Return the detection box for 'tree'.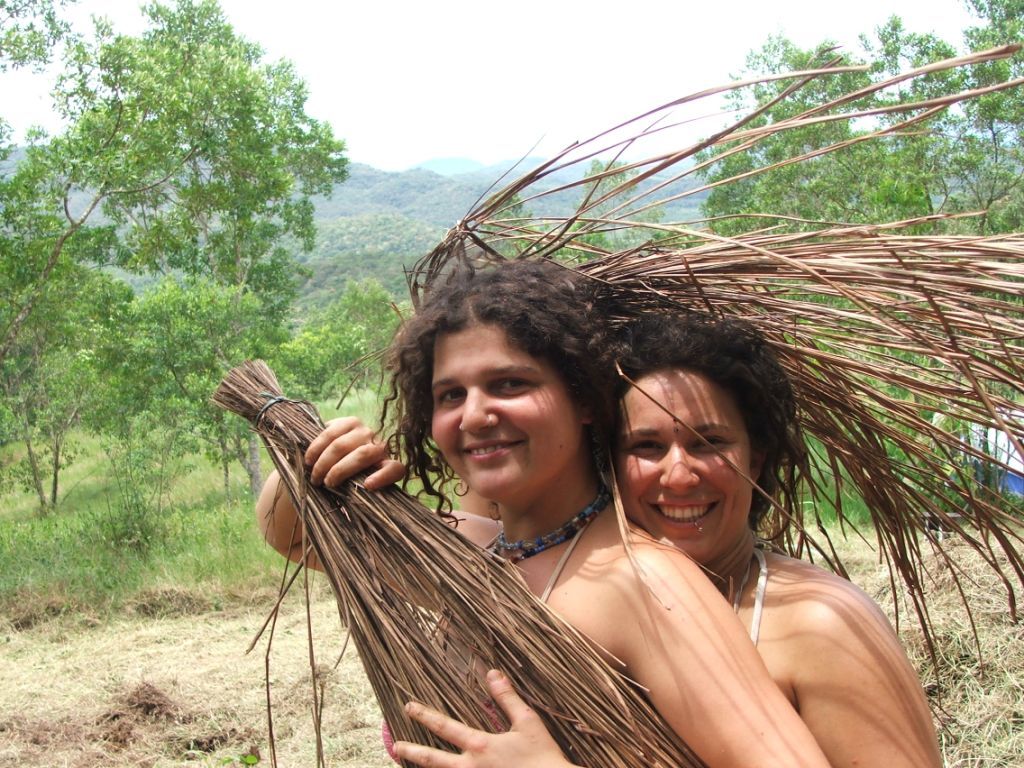
(696,0,1023,414).
